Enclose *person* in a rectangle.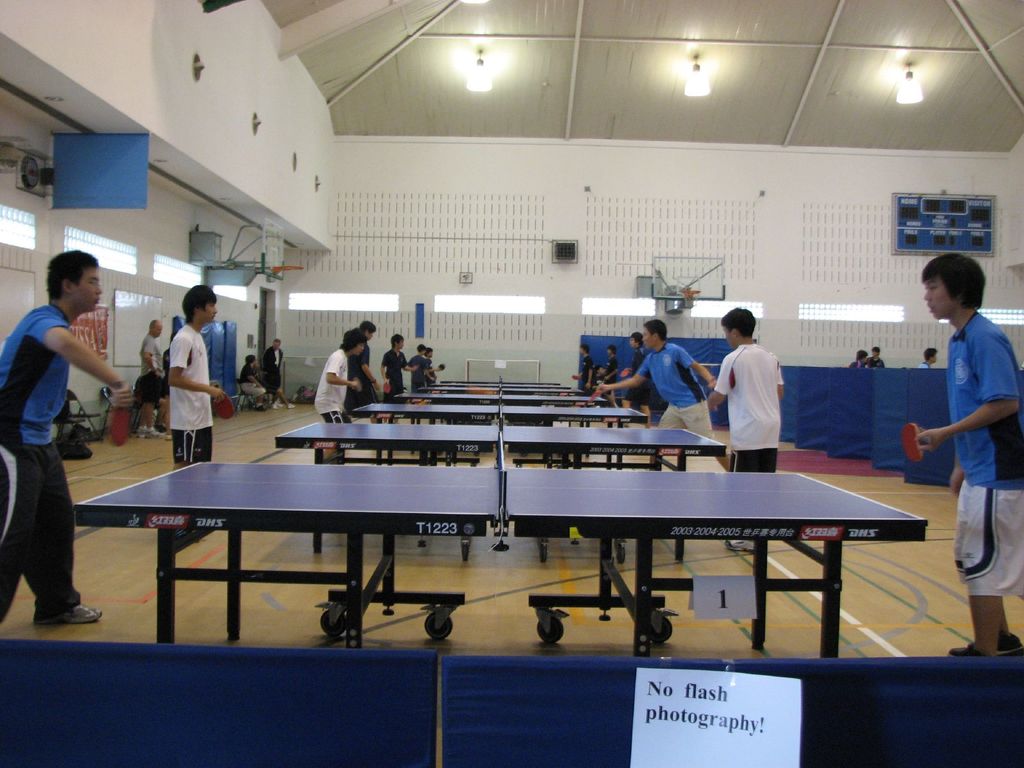
crop(0, 249, 131, 625).
